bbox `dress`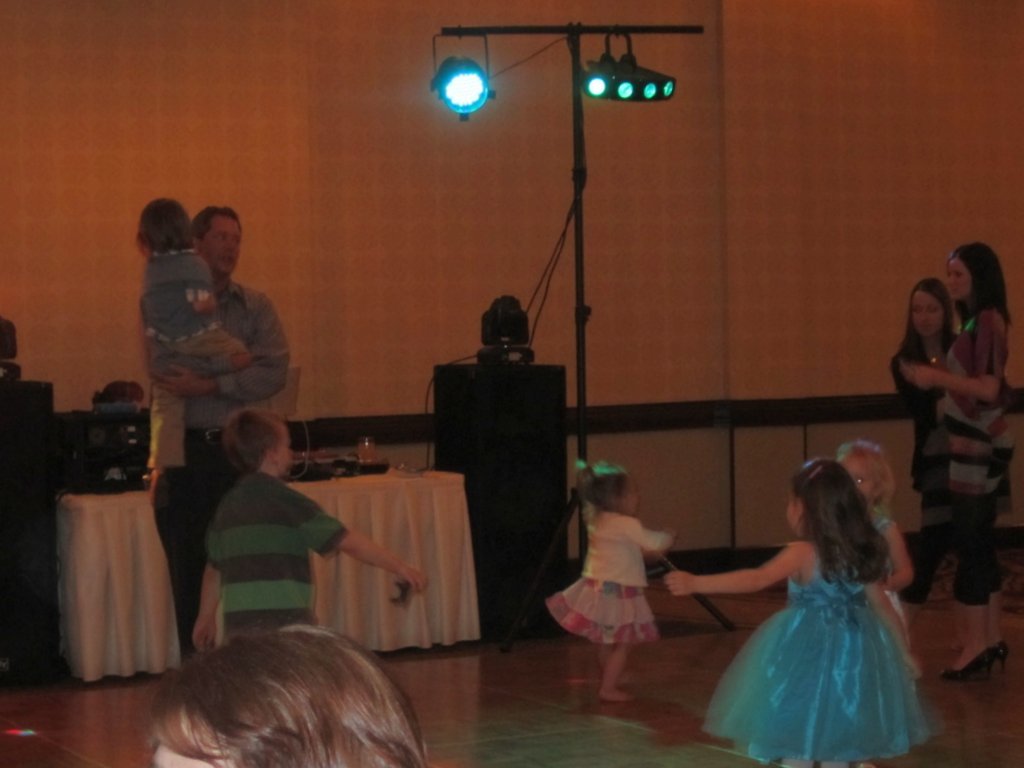
rect(702, 535, 937, 764)
